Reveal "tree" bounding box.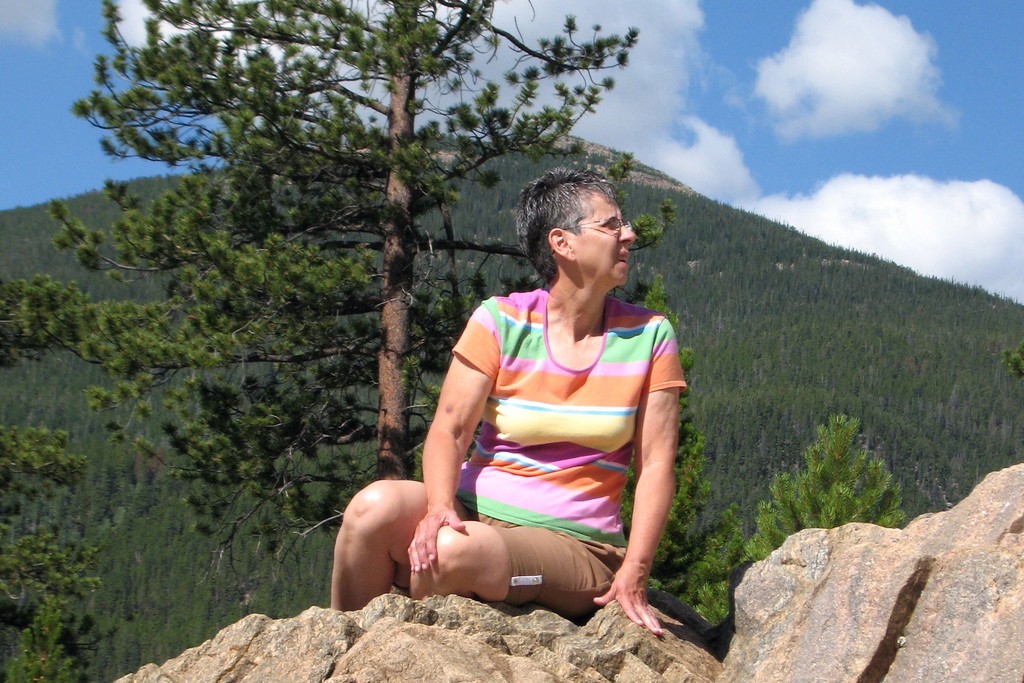
Revealed: x1=691, y1=410, x2=911, y2=630.
